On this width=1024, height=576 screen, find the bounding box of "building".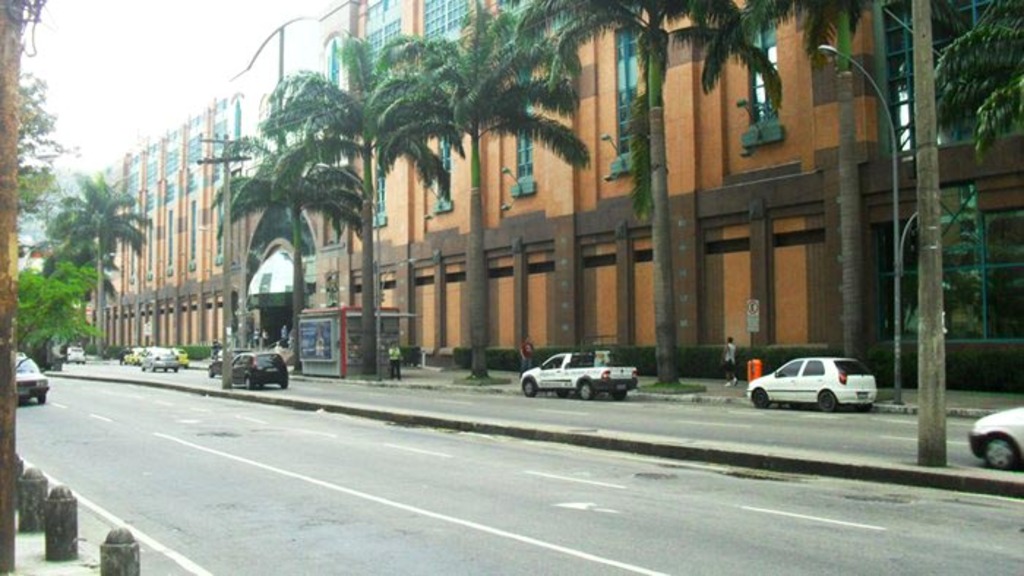
Bounding box: <bbox>85, 0, 1023, 386</bbox>.
